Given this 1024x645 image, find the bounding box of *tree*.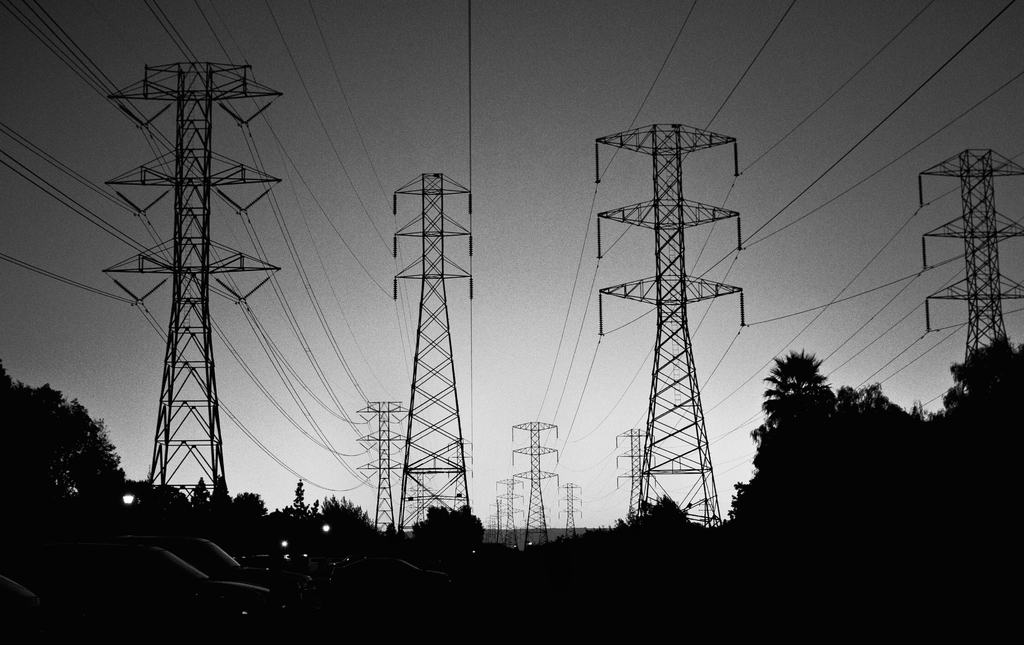
bbox=[209, 474, 232, 537].
